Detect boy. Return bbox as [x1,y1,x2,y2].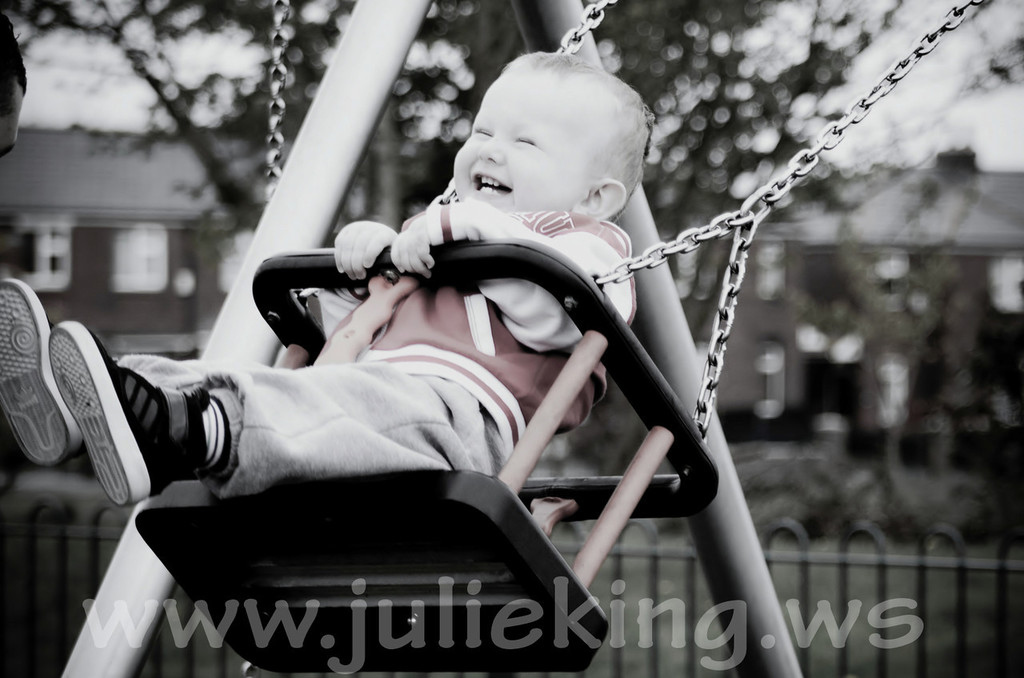
[4,49,658,505].
